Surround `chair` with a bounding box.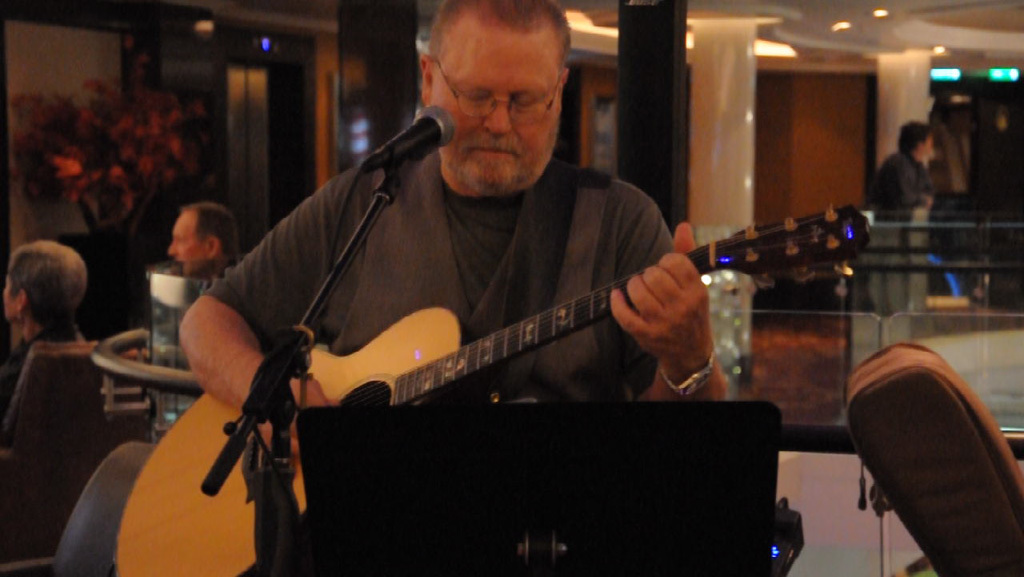
l=0, t=440, r=159, b=576.
